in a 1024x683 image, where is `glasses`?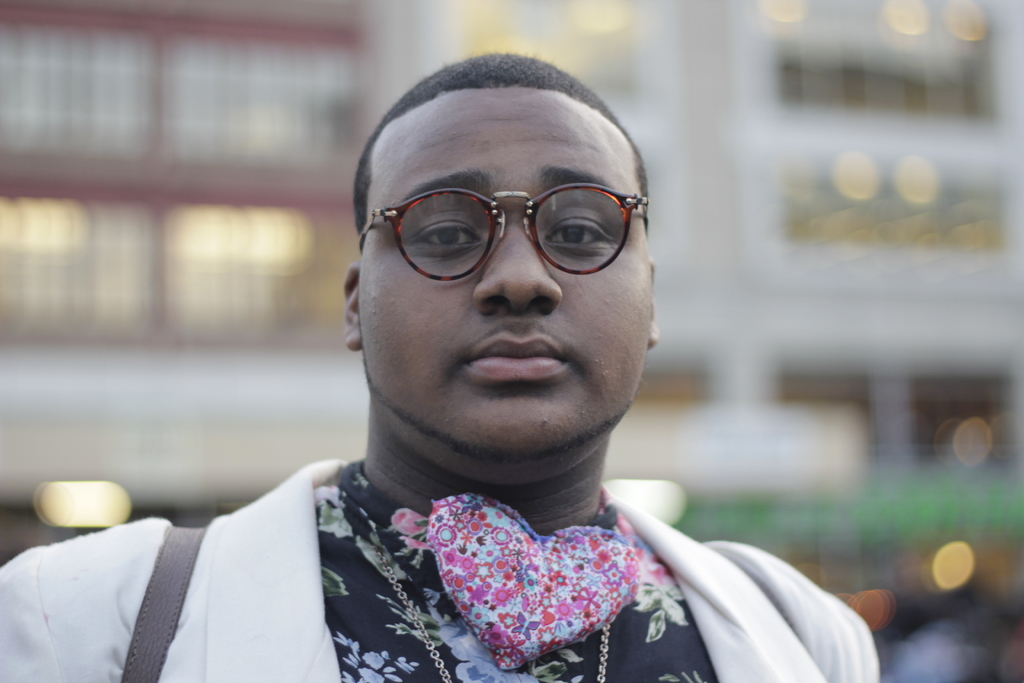
<region>359, 174, 647, 281</region>.
